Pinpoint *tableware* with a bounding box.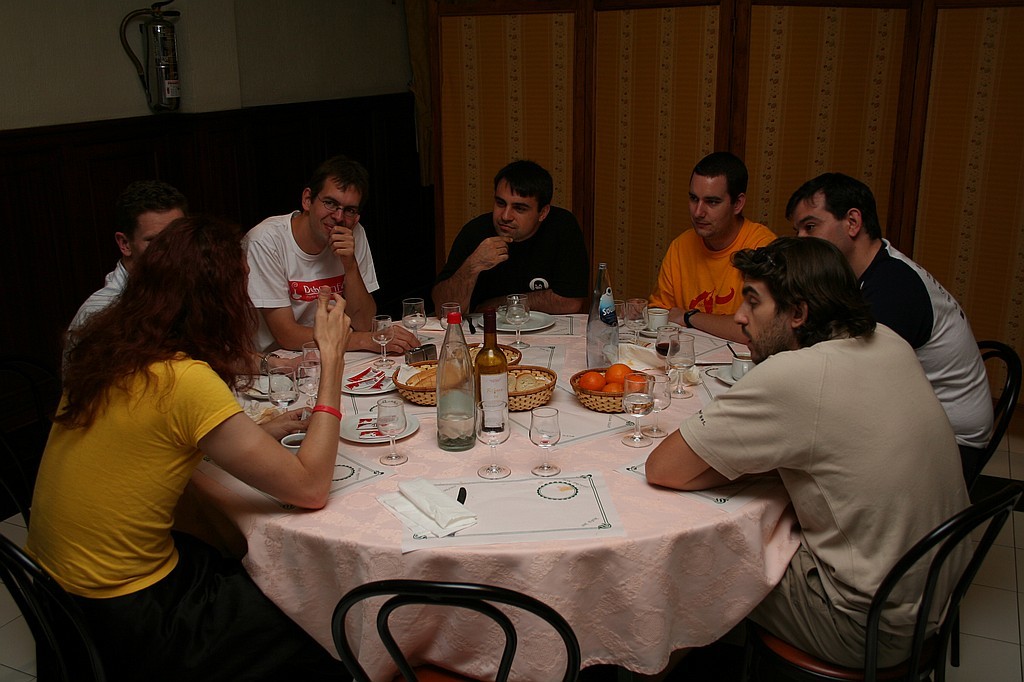
select_region(663, 332, 696, 400).
